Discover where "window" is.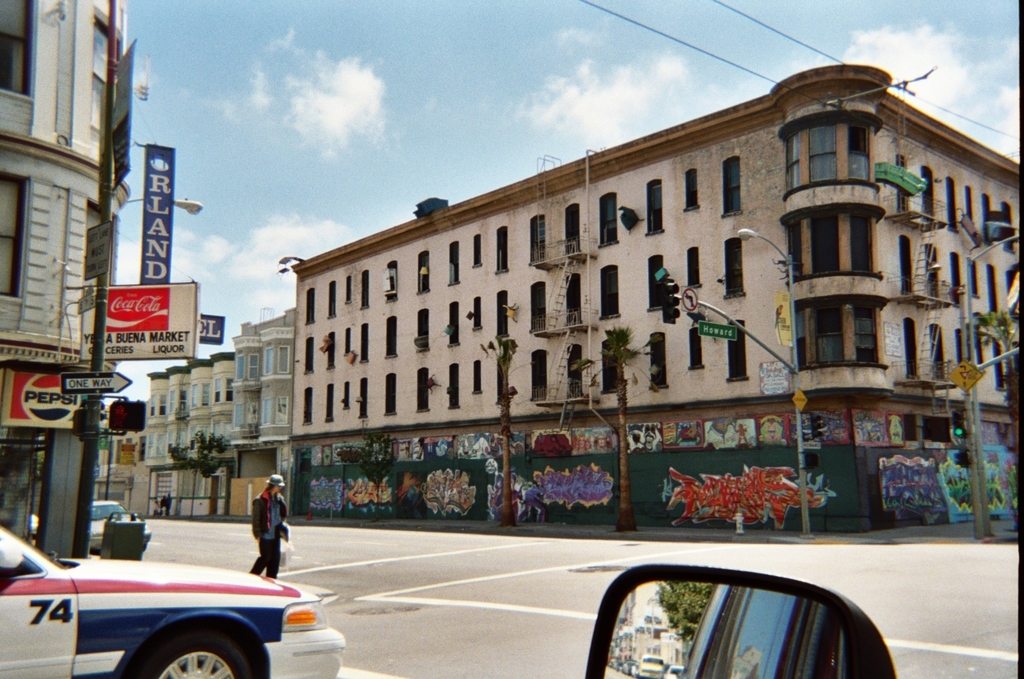
Discovered at Rect(685, 245, 703, 288).
